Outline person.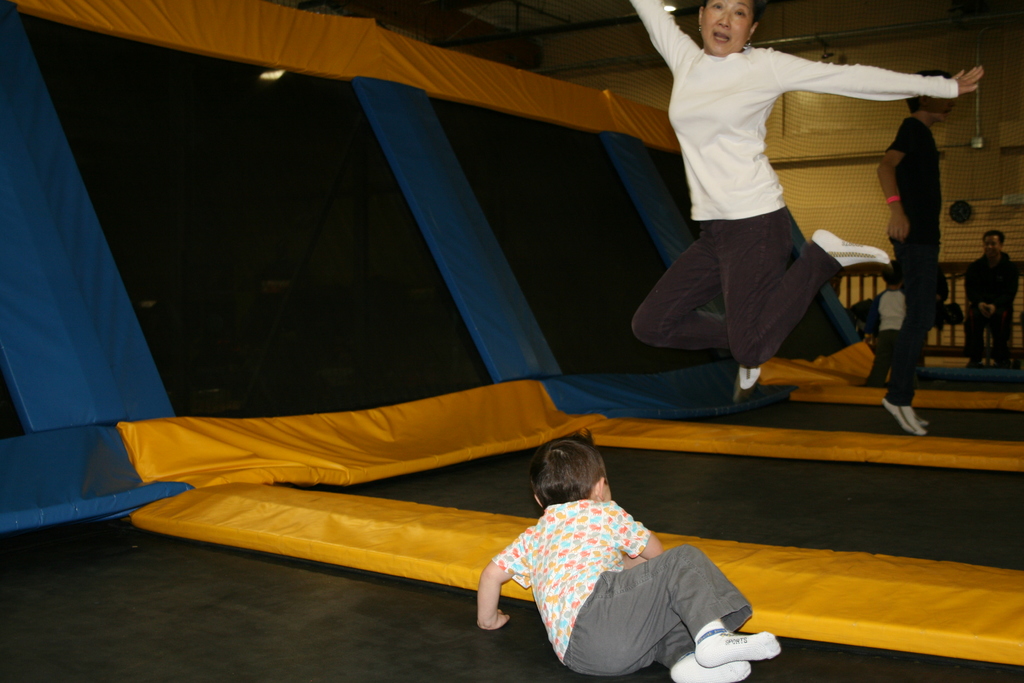
Outline: {"left": 644, "top": 0, "right": 912, "bottom": 425}.
